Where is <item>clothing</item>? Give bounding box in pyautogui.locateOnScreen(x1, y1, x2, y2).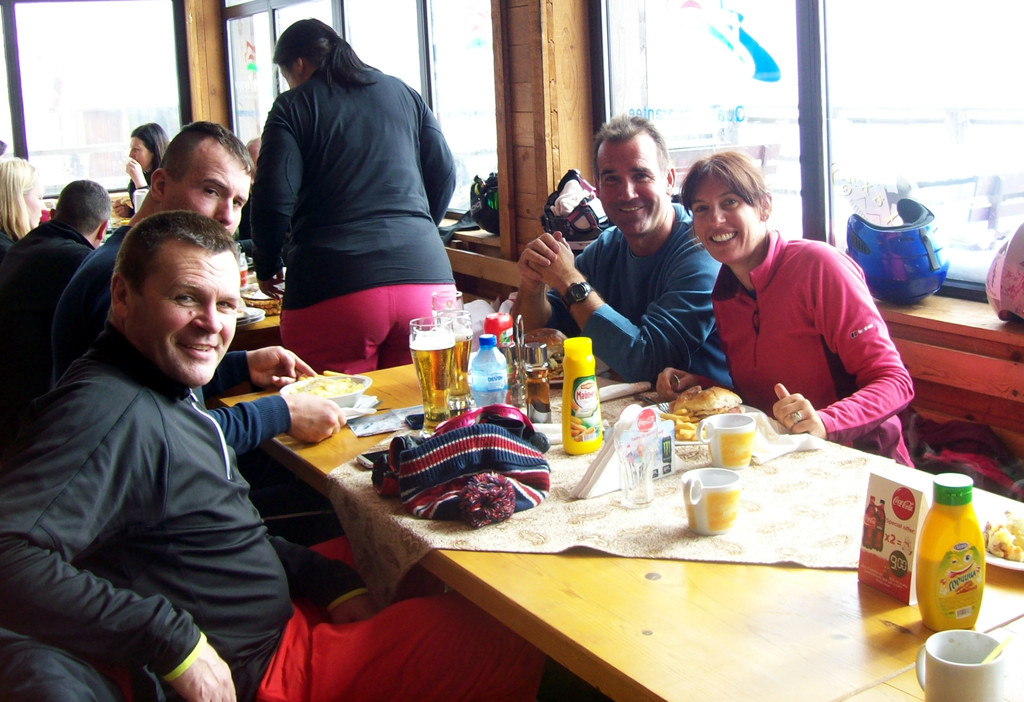
pyautogui.locateOnScreen(42, 224, 287, 456).
